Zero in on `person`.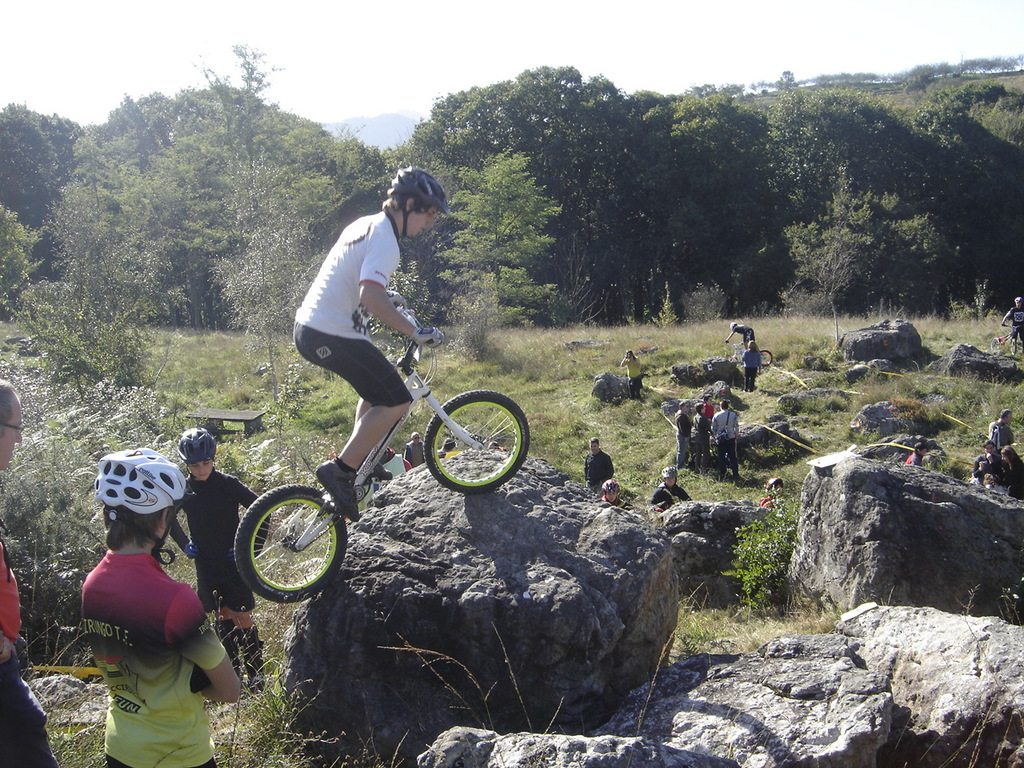
Zeroed in: box(903, 442, 925, 468).
